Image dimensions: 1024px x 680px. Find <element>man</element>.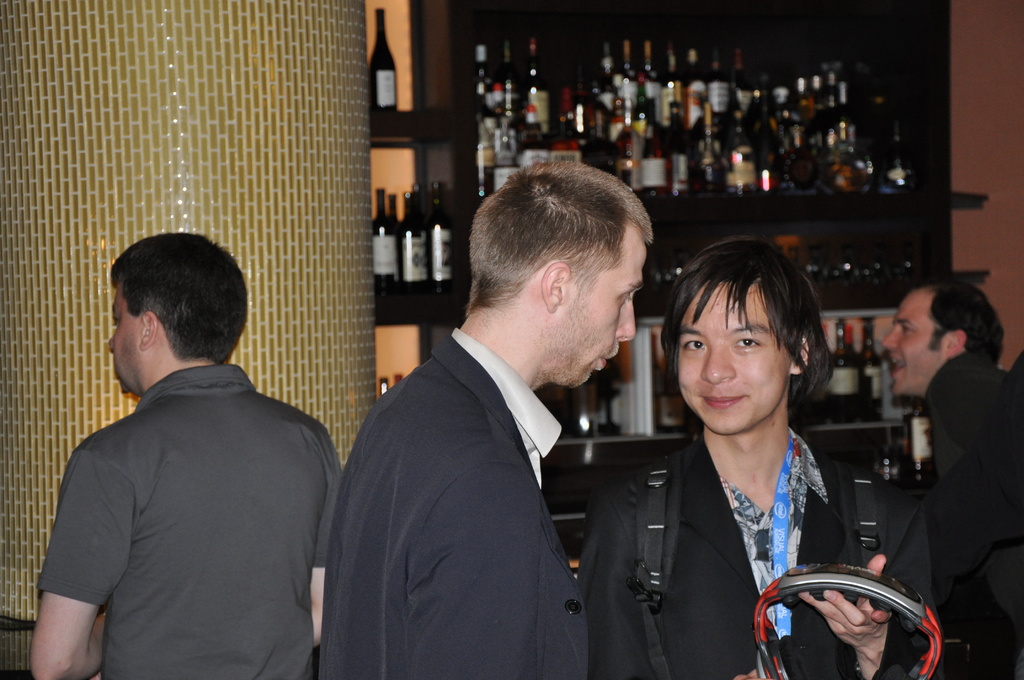
bbox=[29, 215, 340, 673].
